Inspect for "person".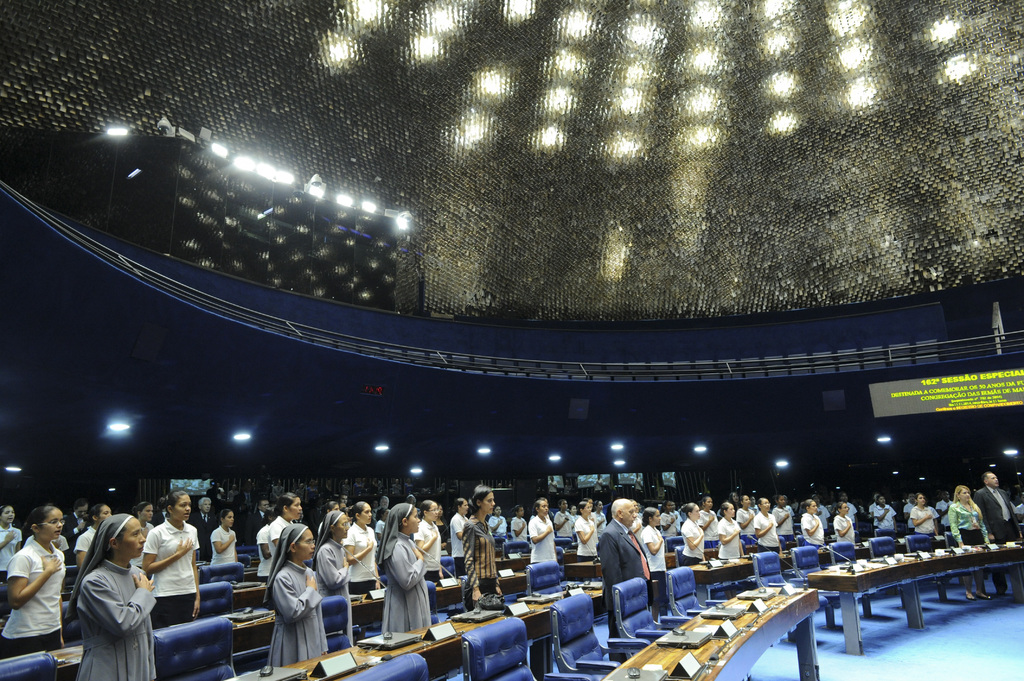
Inspection: bbox(78, 519, 166, 680).
